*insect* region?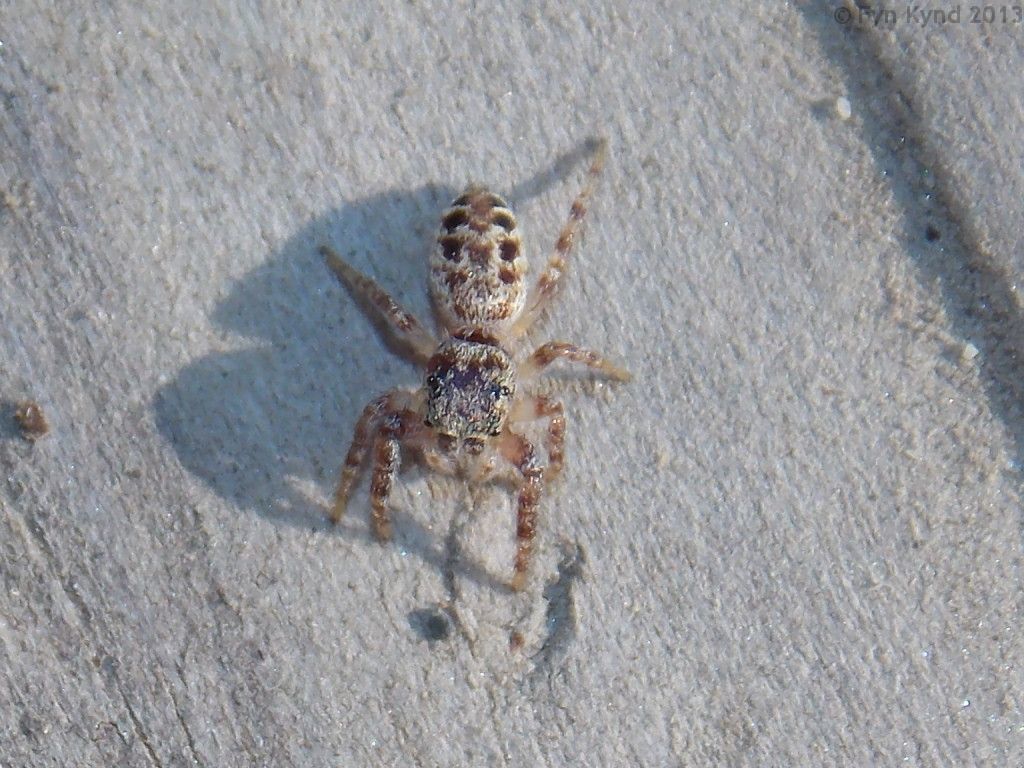
320:143:639:638
